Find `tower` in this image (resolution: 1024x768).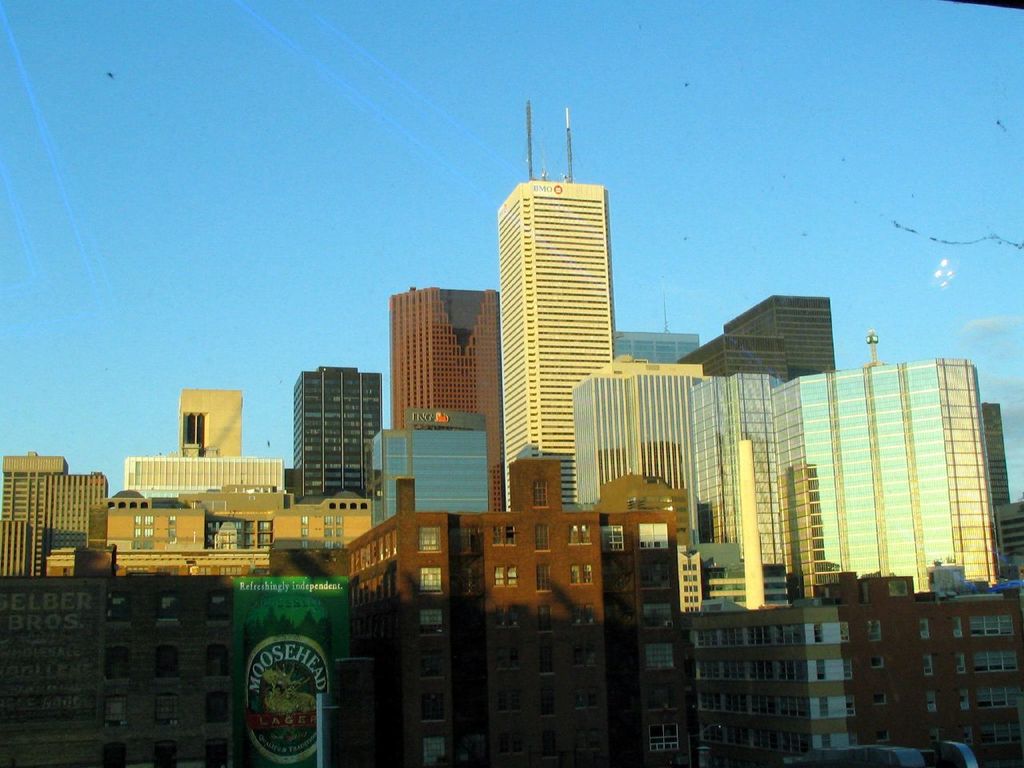
(613, 322, 698, 362).
